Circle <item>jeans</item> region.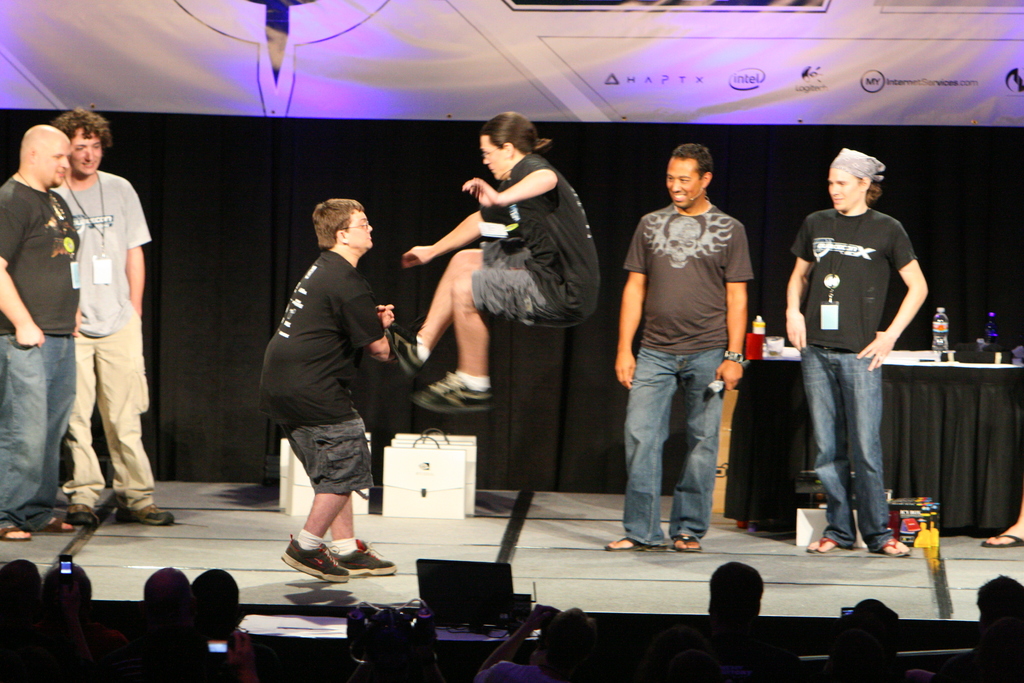
Region: x1=800 y1=343 x2=892 y2=554.
